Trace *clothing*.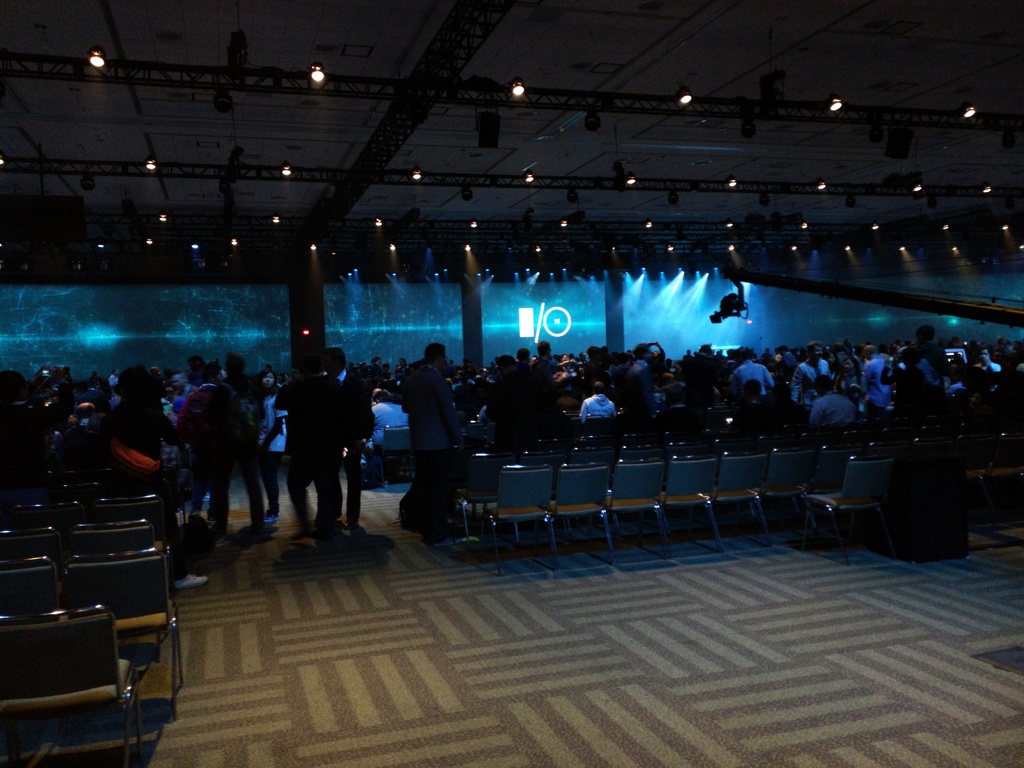
Traced to (left=791, top=362, right=831, bottom=409).
